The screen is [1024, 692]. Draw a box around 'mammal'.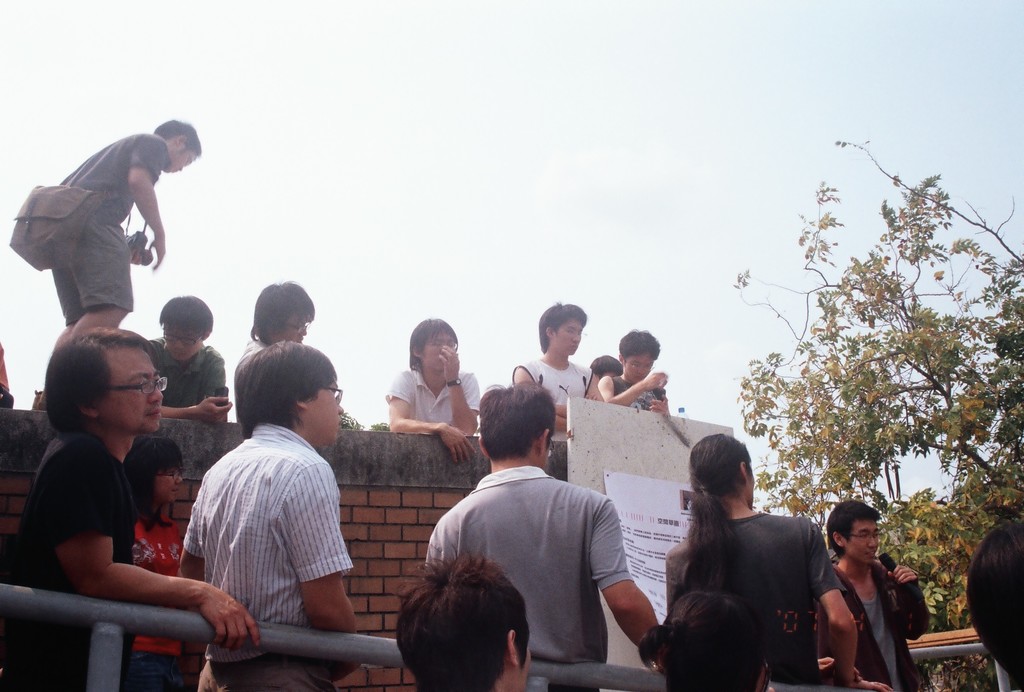
(x1=17, y1=325, x2=260, y2=691).
